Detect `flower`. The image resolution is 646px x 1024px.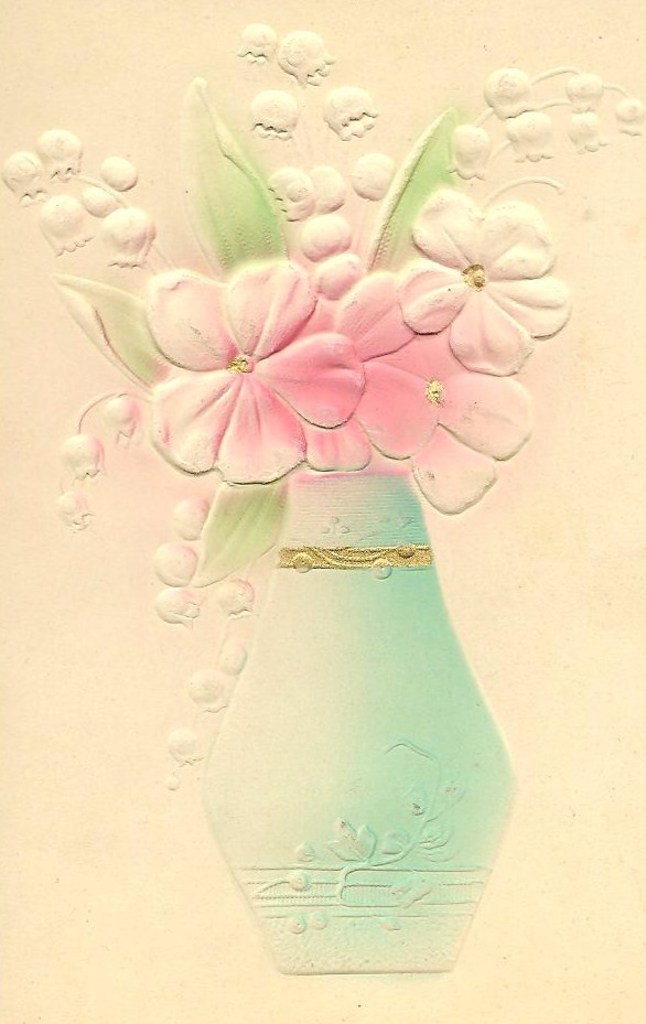
[266,166,314,216].
